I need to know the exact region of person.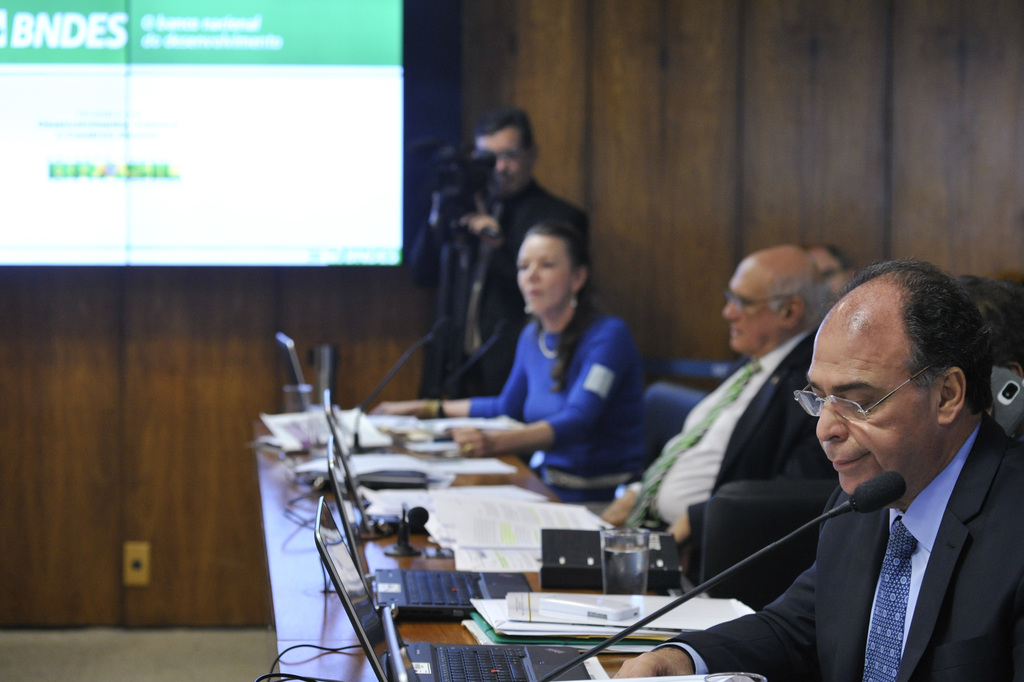
Region: pyautogui.locateOnScreen(800, 245, 868, 301).
